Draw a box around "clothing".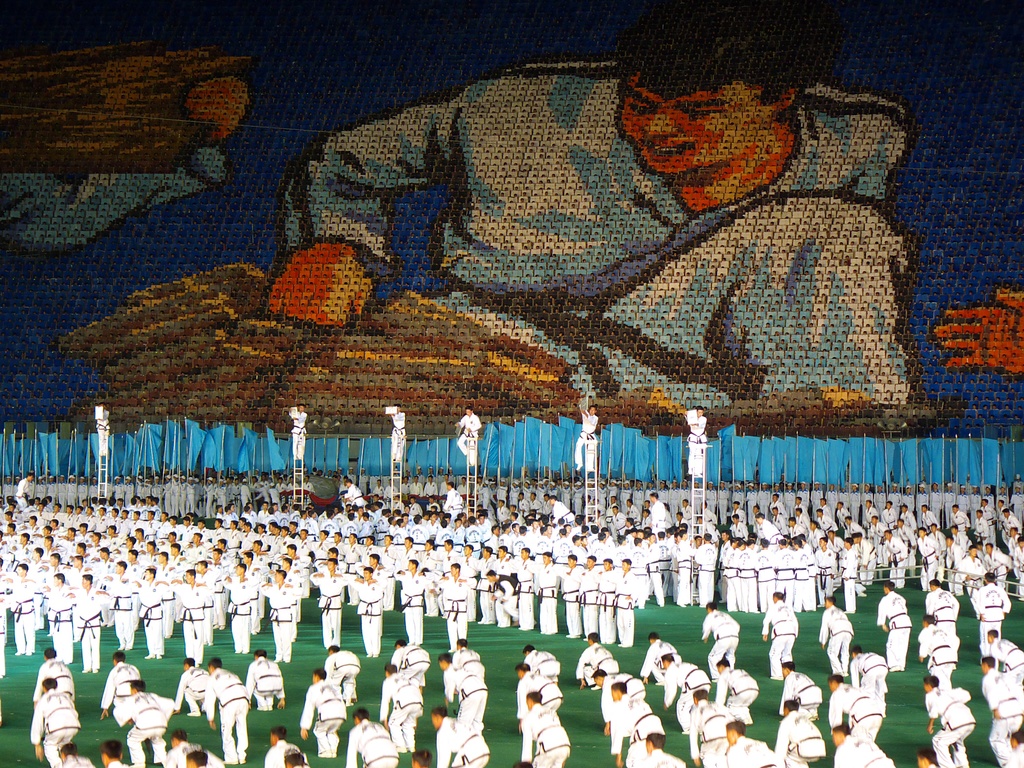
left=590, top=675, right=636, bottom=685.
